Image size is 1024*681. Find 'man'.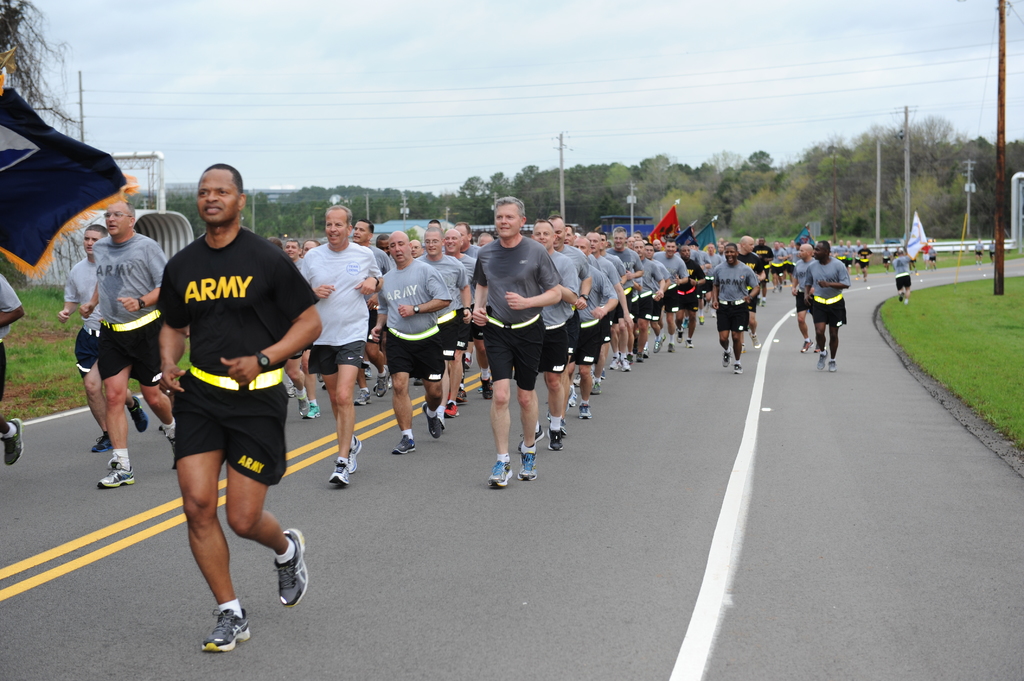
left=844, top=241, right=853, bottom=273.
